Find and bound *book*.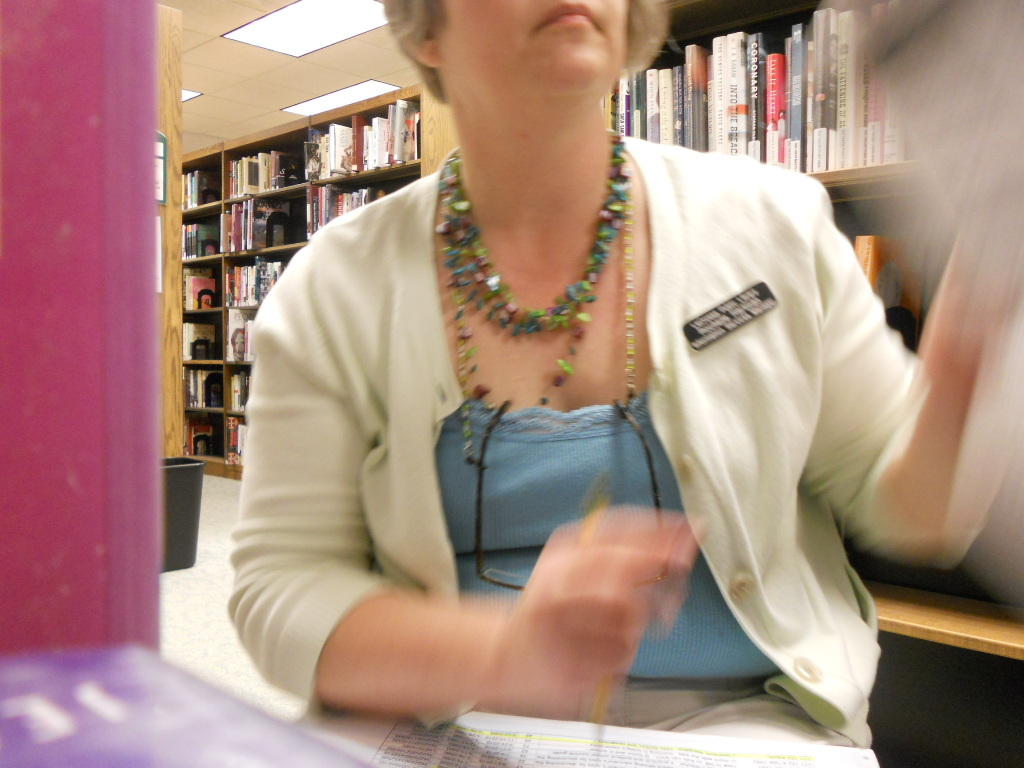
Bound: l=219, t=414, r=246, b=459.
